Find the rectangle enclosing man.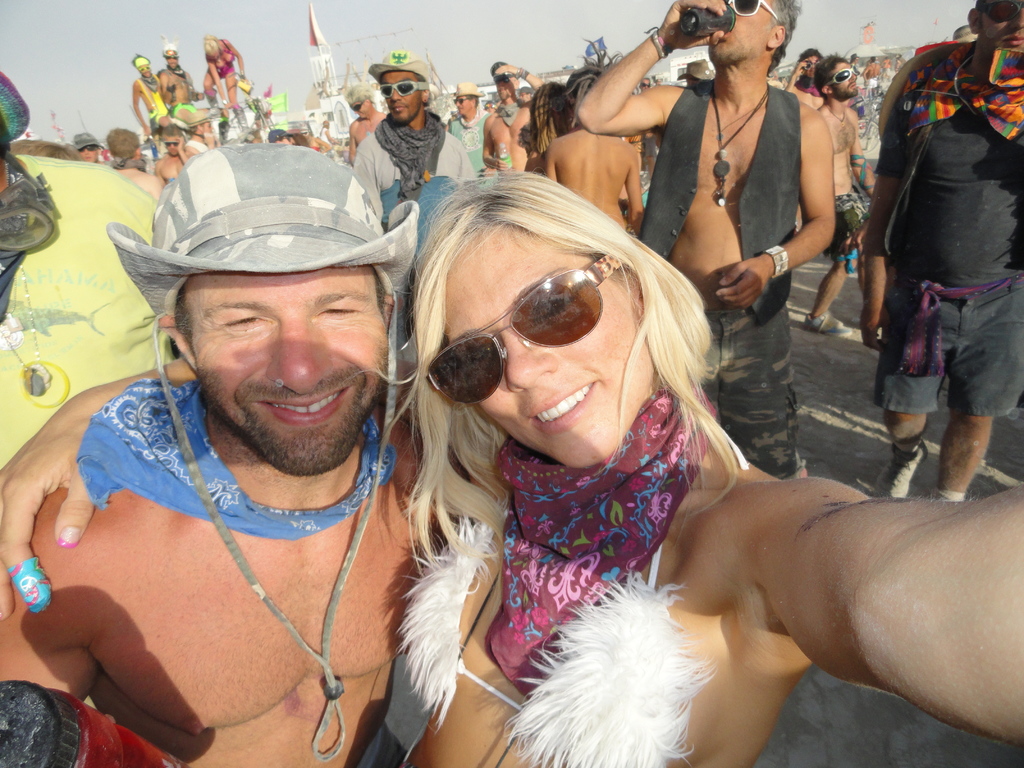
(157,36,204,124).
